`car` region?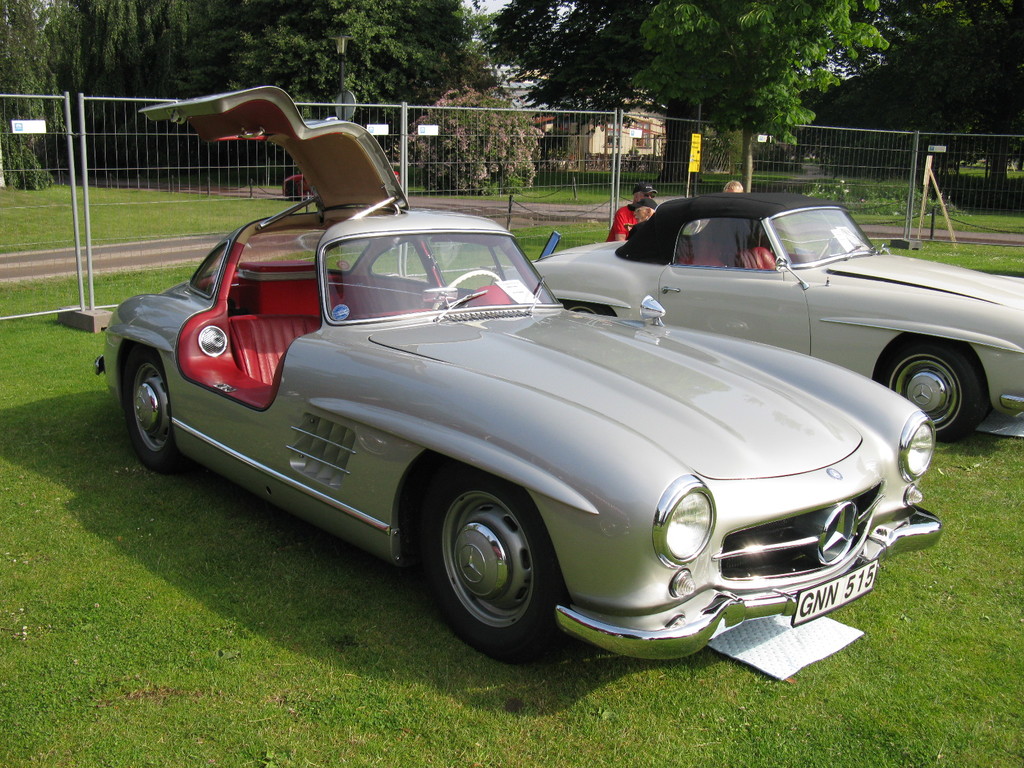
Rect(88, 77, 952, 667)
